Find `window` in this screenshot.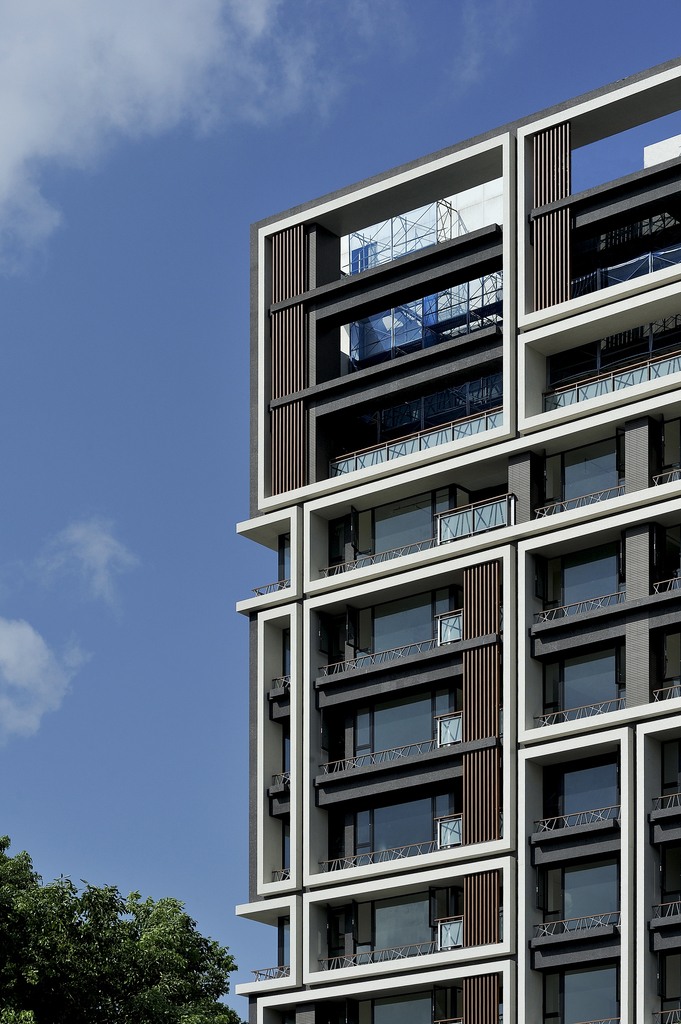
The bounding box for `window` is box(373, 901, 428, 961).
